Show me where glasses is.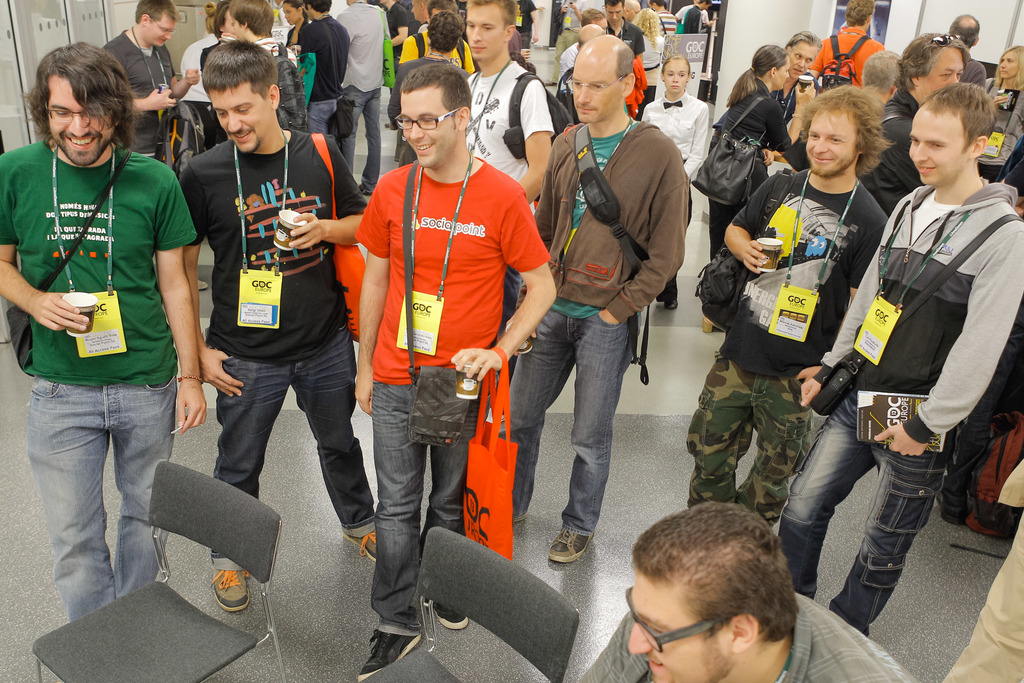
glasses is at locate(44, 105, 114, 127).
